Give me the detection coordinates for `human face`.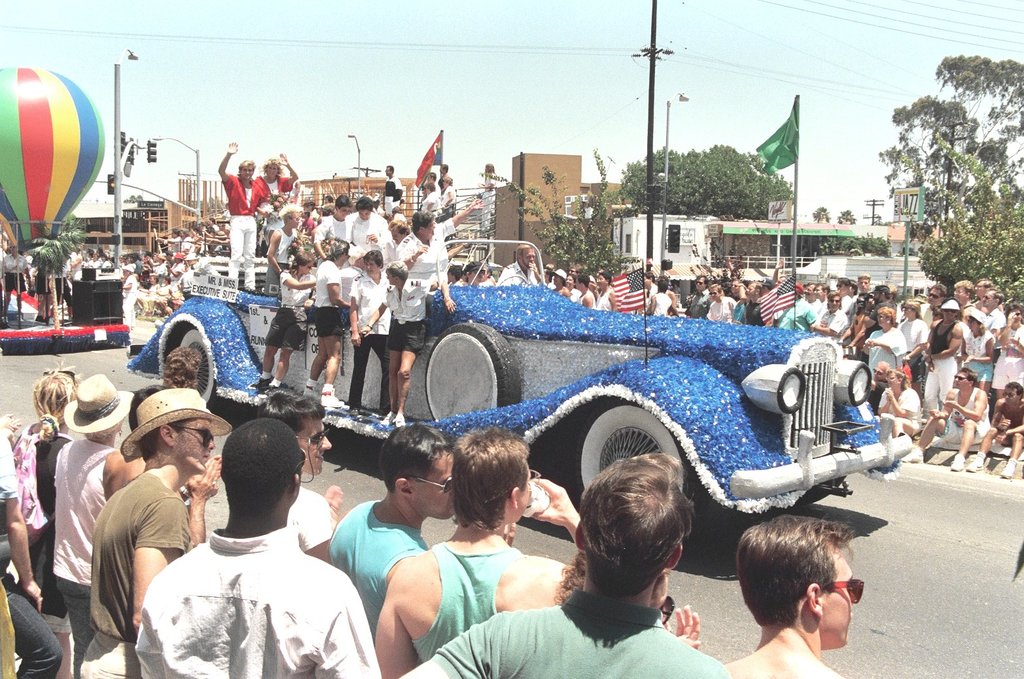
region(336, 205, 346, 218).
